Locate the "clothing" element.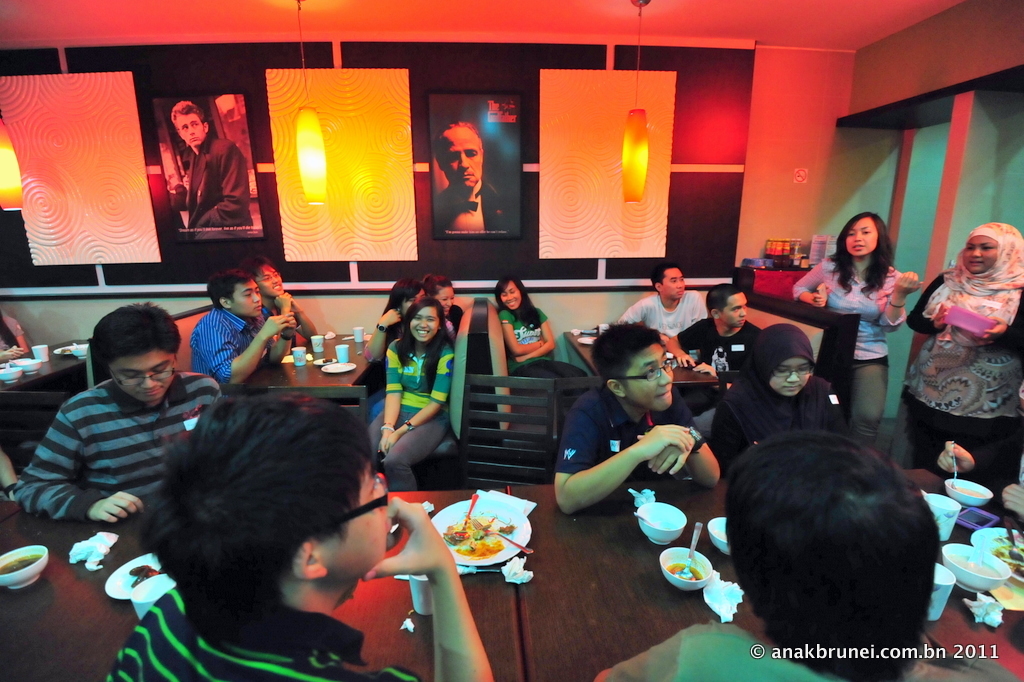
Element bbox: {"x1": 554, "y1": 383, "x2": 707, "y2": 476}.
